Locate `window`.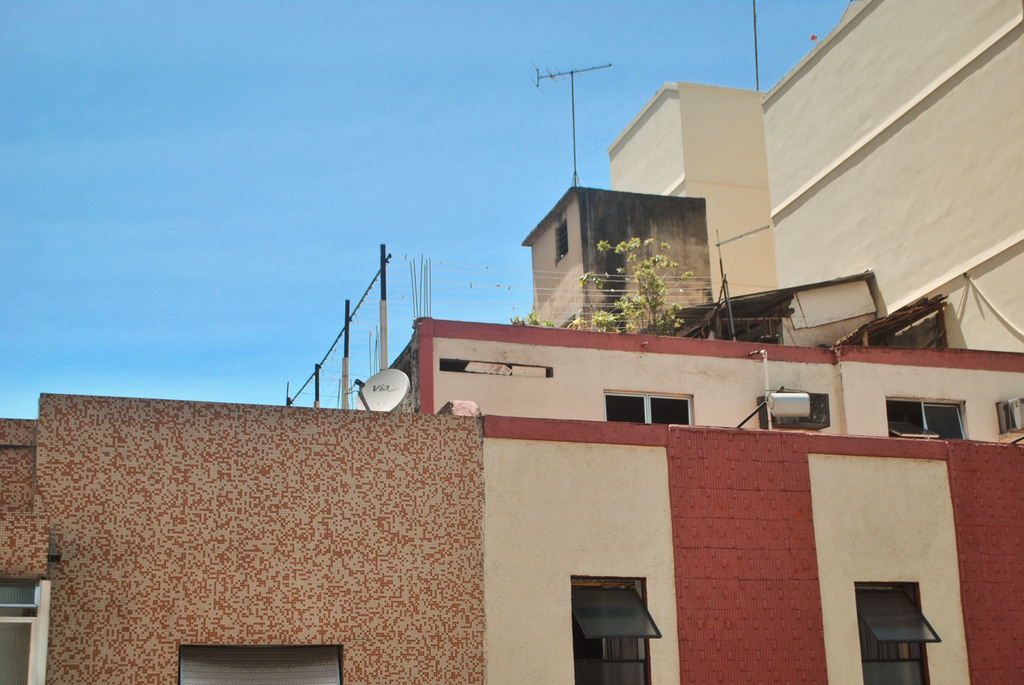
Bounding box: l=552, t=220, r=573, b=262.
